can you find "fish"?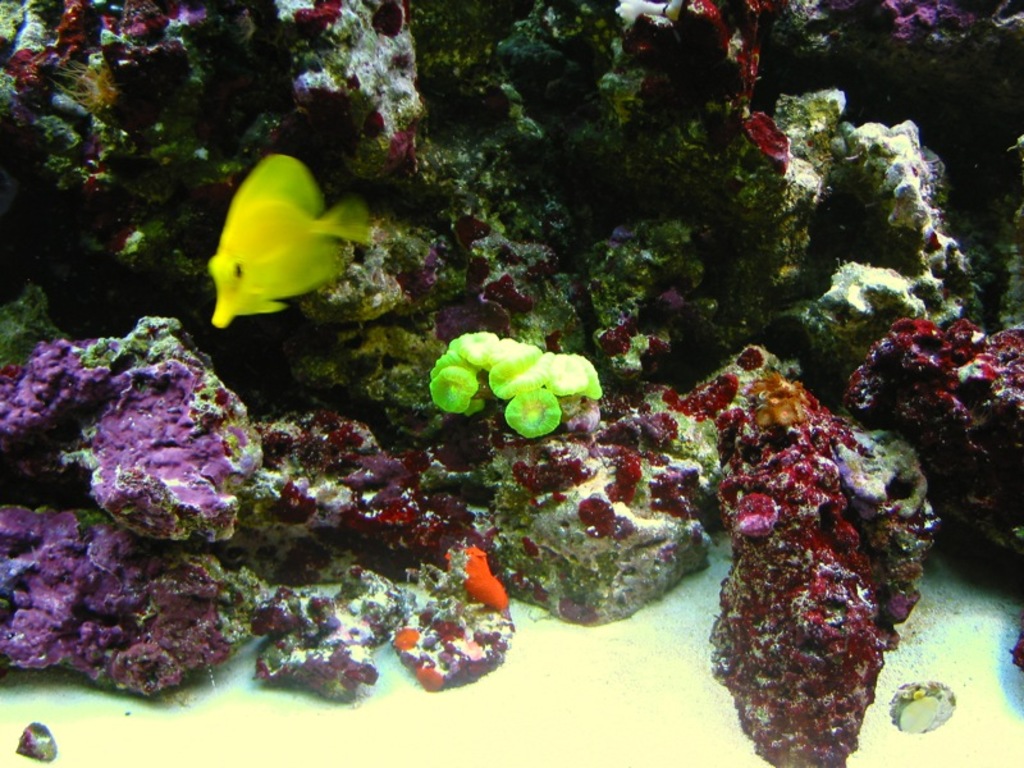
Yes, bounding box: (left=205, top=152, right=370, bottom=329).
